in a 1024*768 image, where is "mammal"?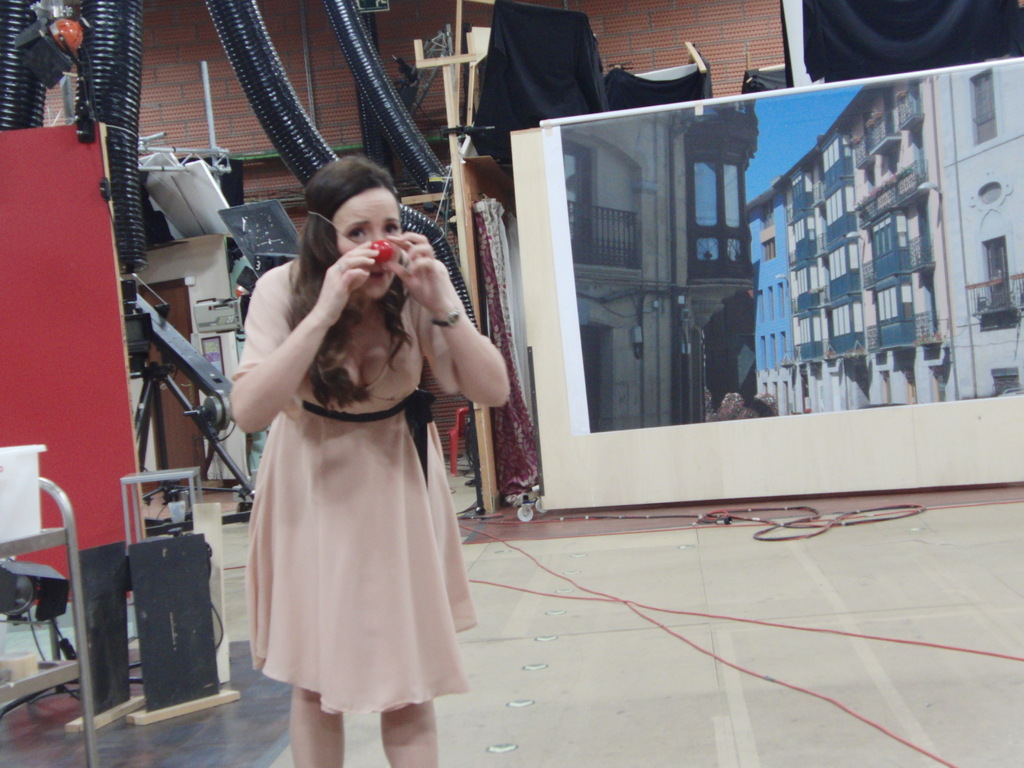
<bbox>205, 178, 500, 730</bbox>.
